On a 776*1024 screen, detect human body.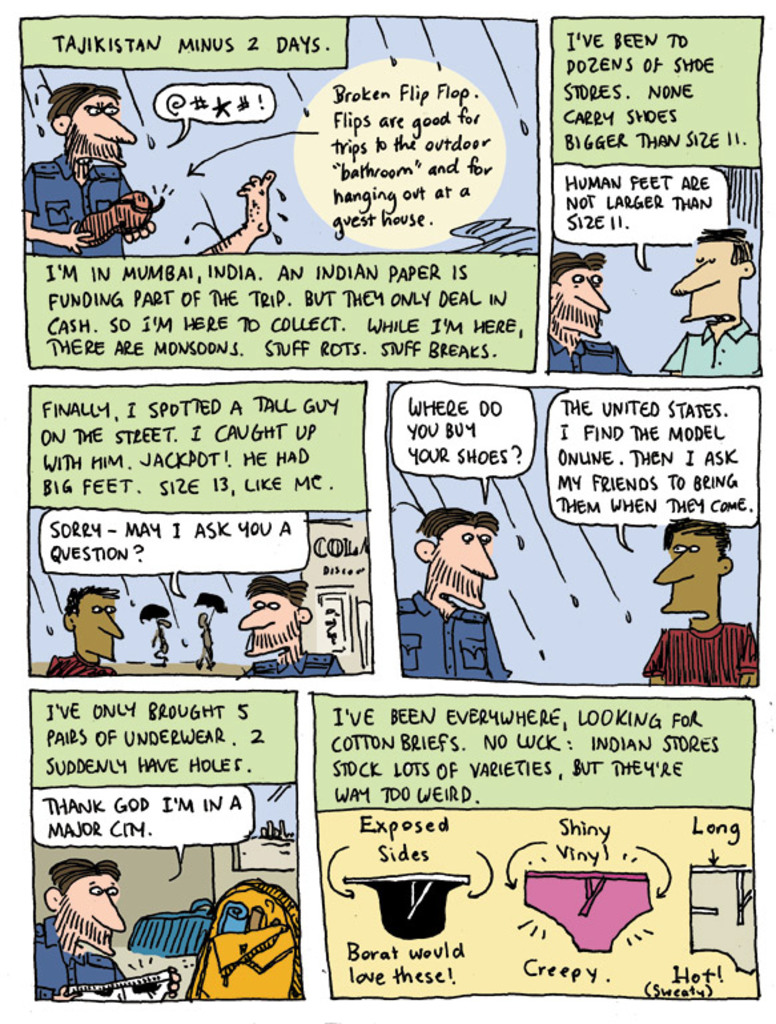
<bbox>395, 587, 512, 679</bbox>.
